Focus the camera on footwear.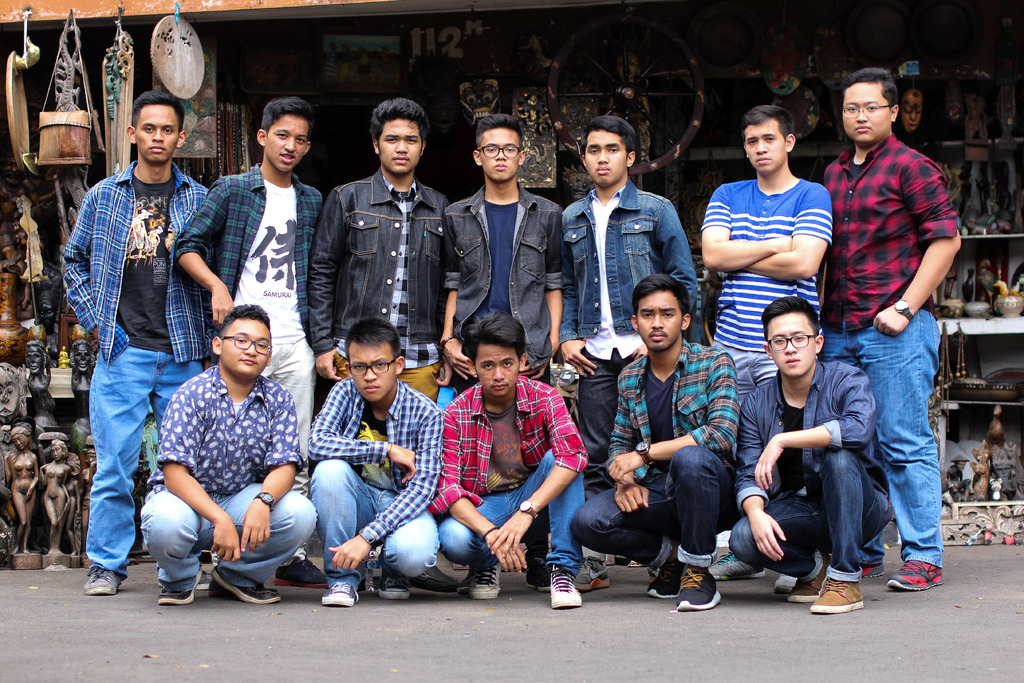
Focus region: <region>710, 551, 767, 579</region>.
